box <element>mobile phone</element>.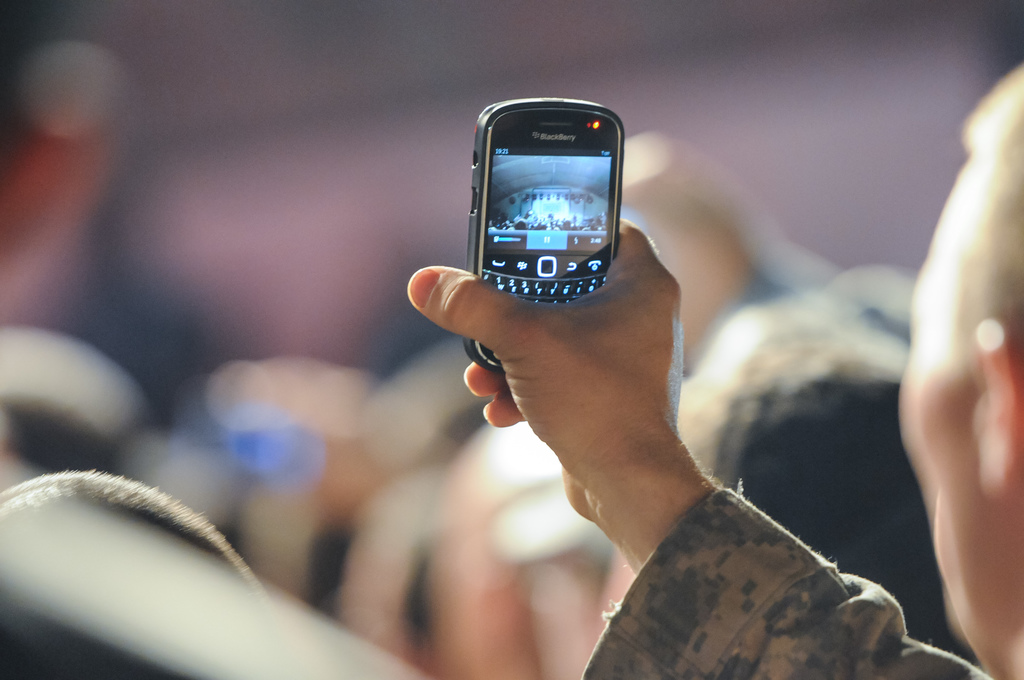
select_region(452, 100, 646, 314).
